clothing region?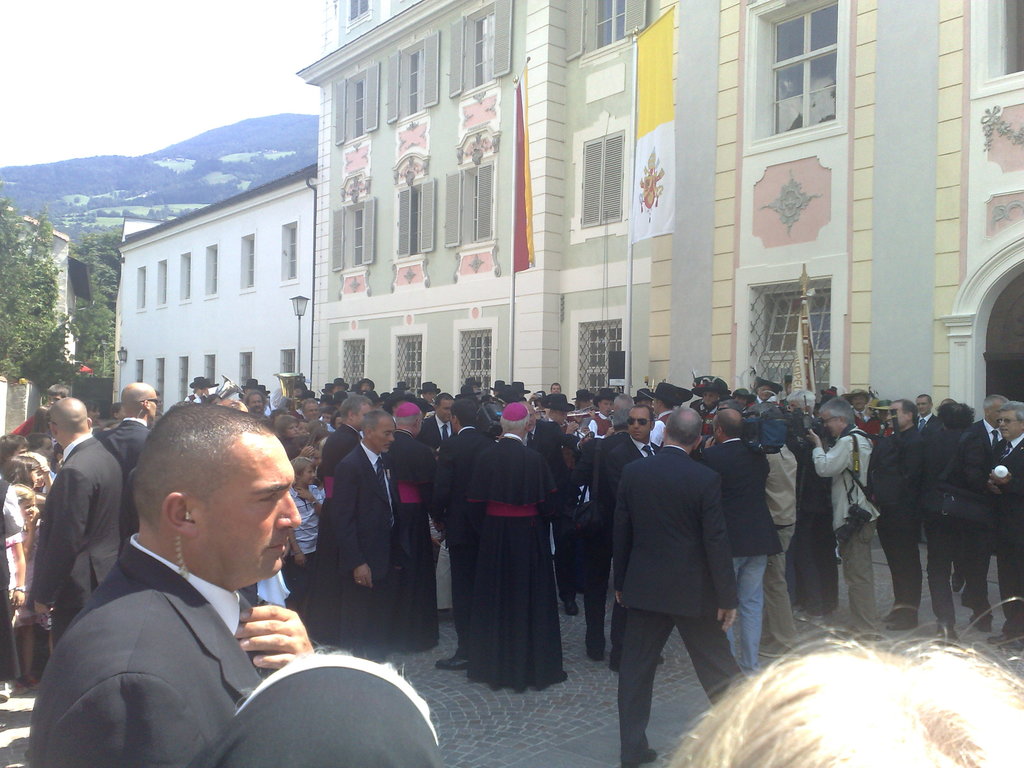
{"left": 918, "top": 431, "right": 956, "bottom": 626}
